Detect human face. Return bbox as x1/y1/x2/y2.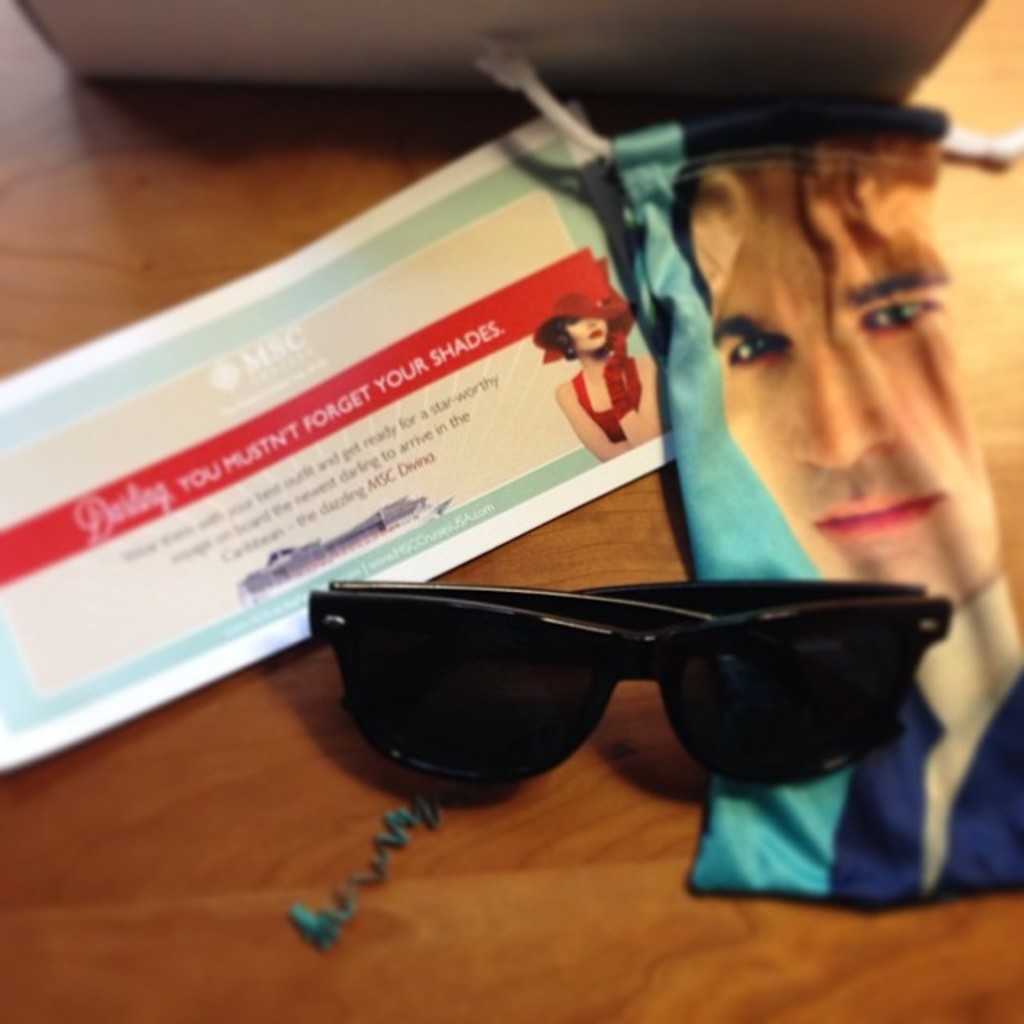
686/162/1000/608.
